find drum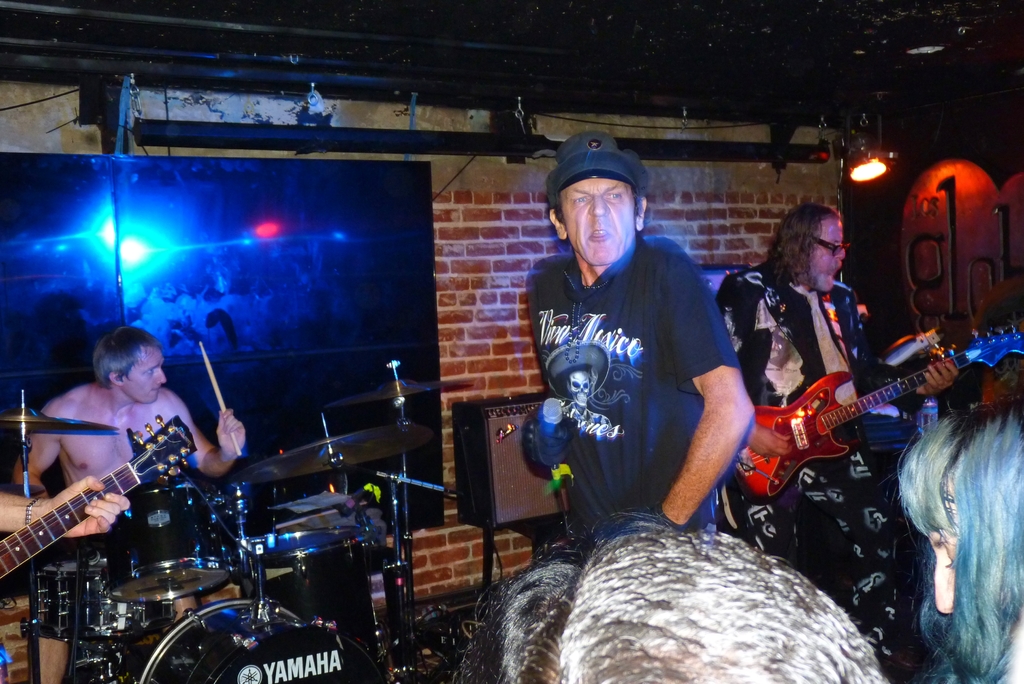
region(104, 473, 237, 603)
